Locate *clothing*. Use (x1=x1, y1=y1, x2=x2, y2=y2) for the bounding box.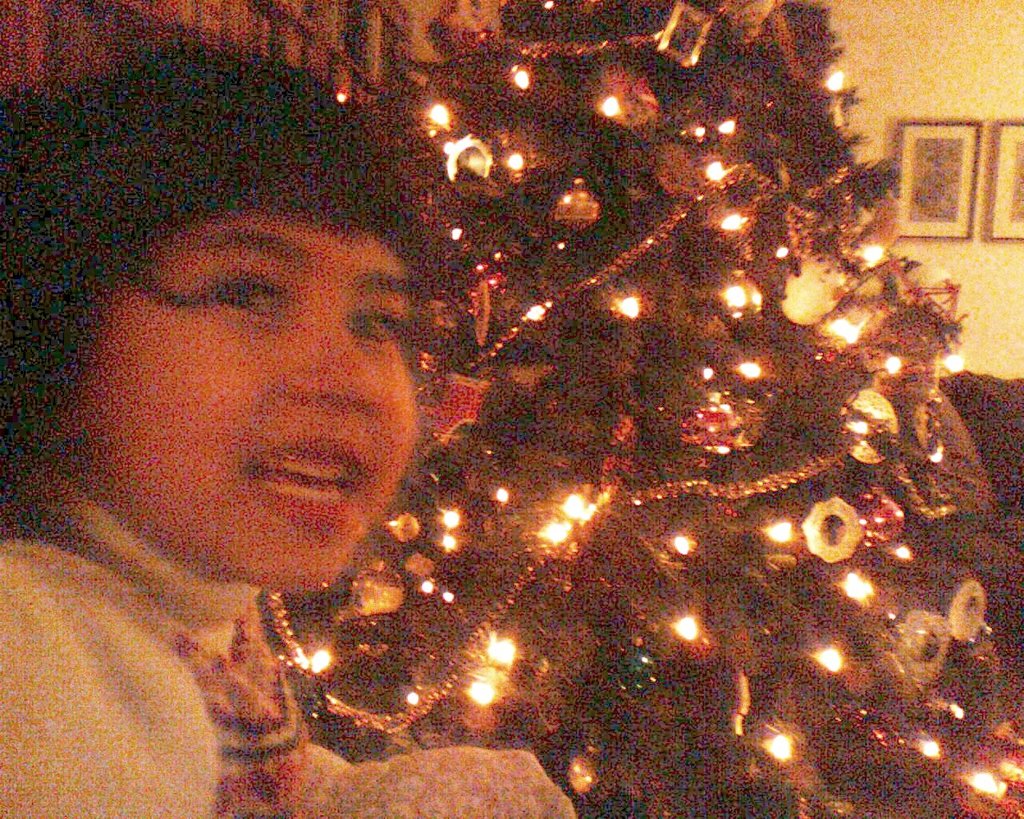
(x1=6, y1=449, x2=510, y2=799).
